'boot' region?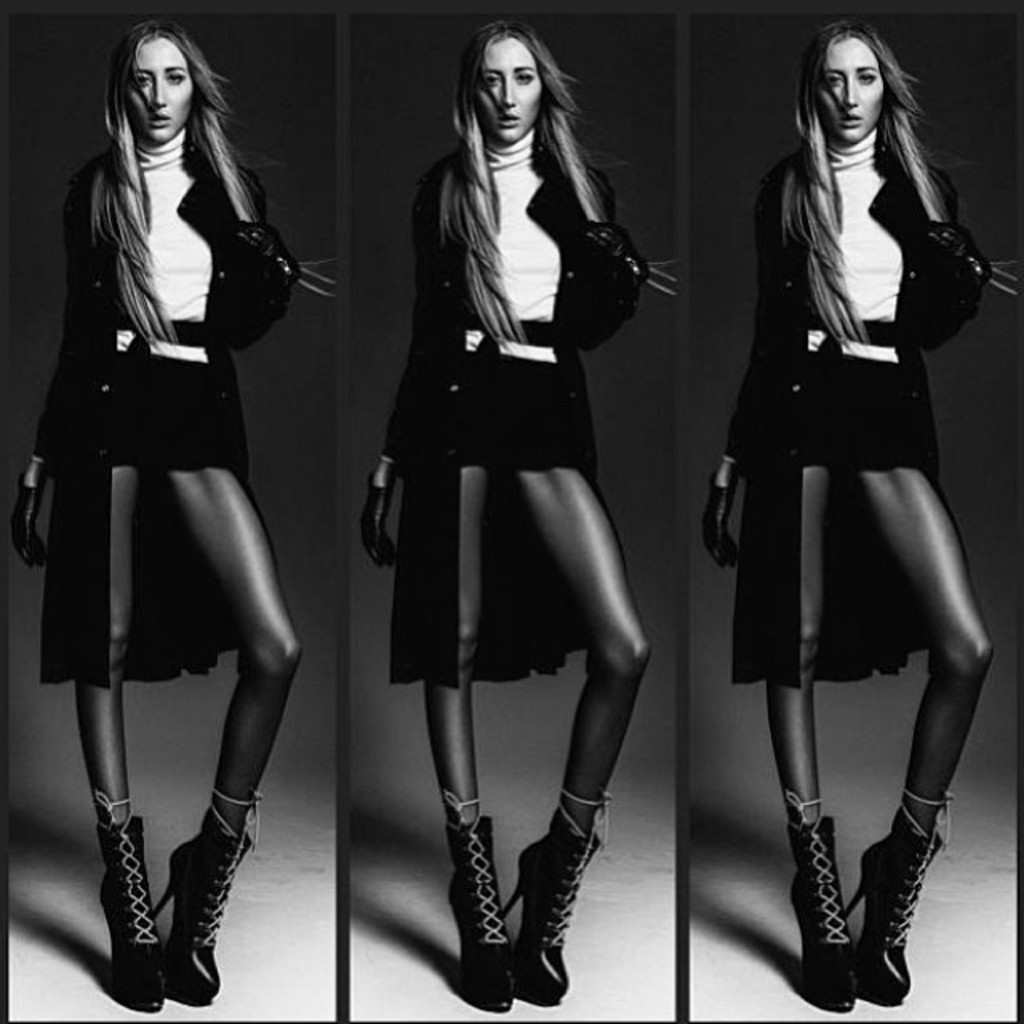
<box>88,794,155,1010</box>
